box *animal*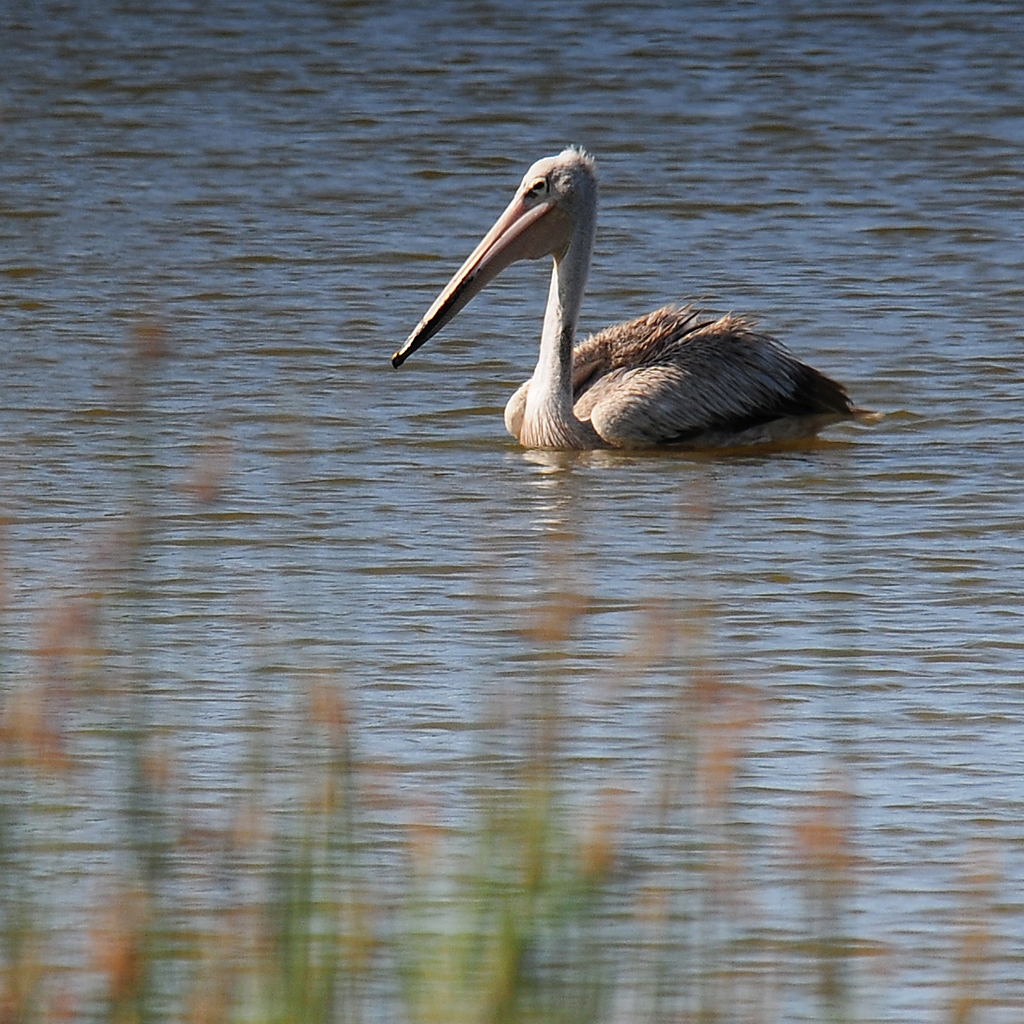
[390, 139, 858, 453]
